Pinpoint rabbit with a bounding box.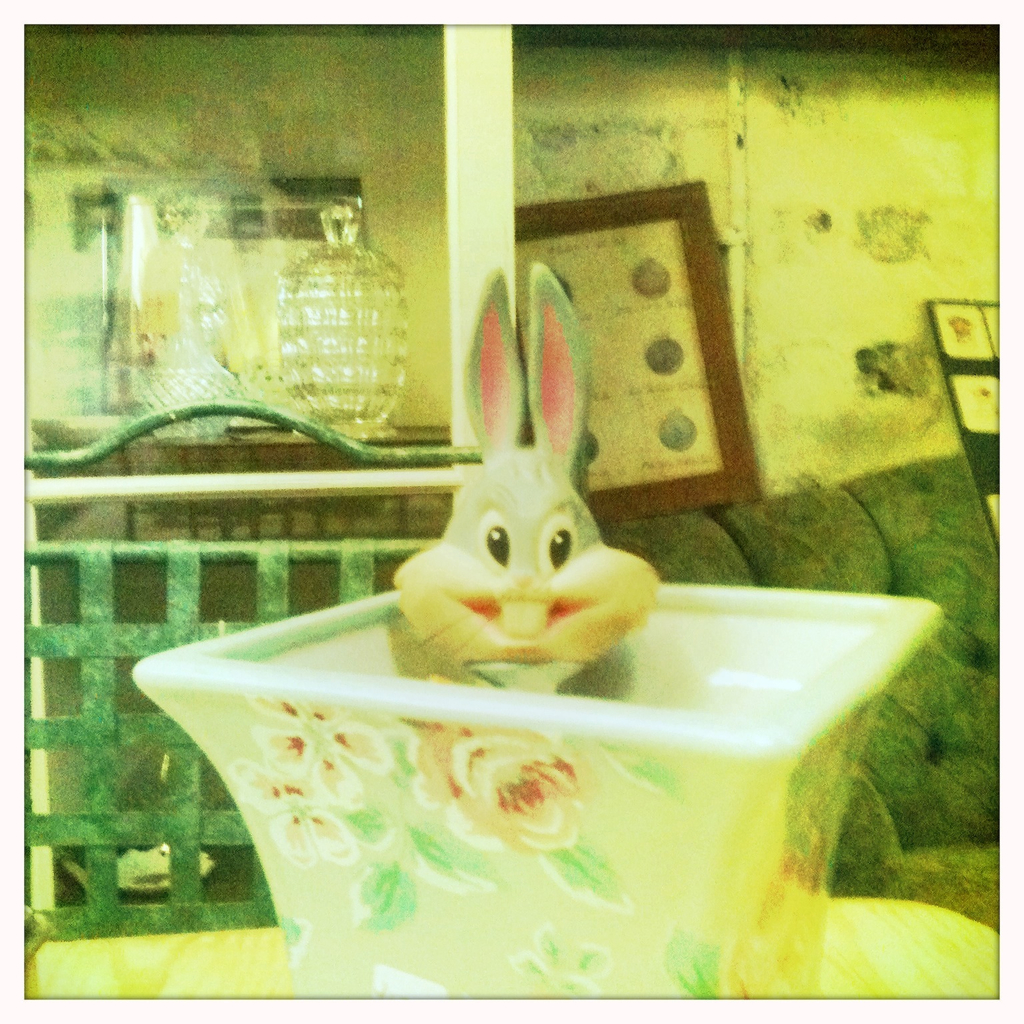
391/257/662/699.
